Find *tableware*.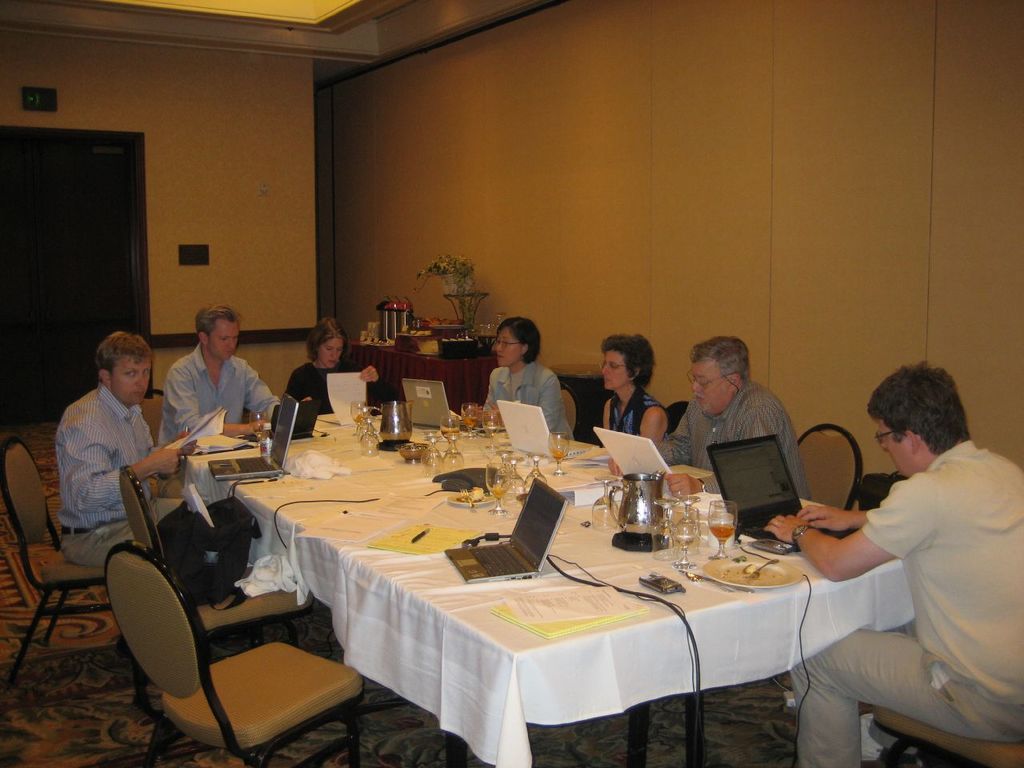
l=610, t=467, r=667, b=554.
